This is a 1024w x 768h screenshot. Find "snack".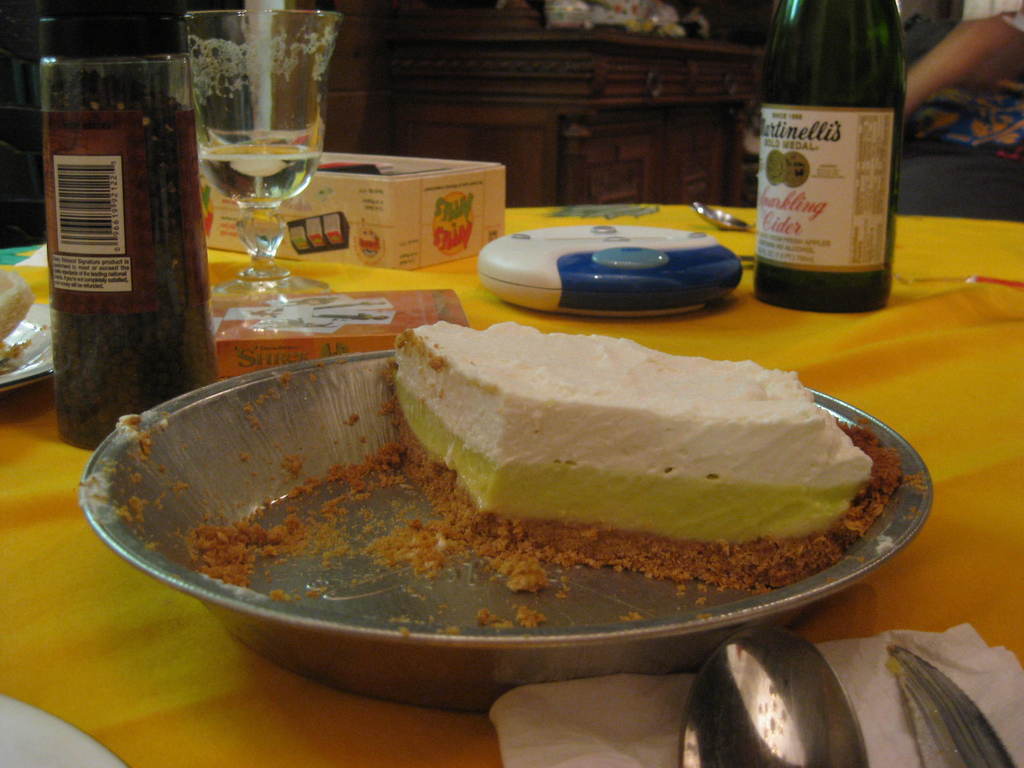
Bounding box: 372 333 895 605.
